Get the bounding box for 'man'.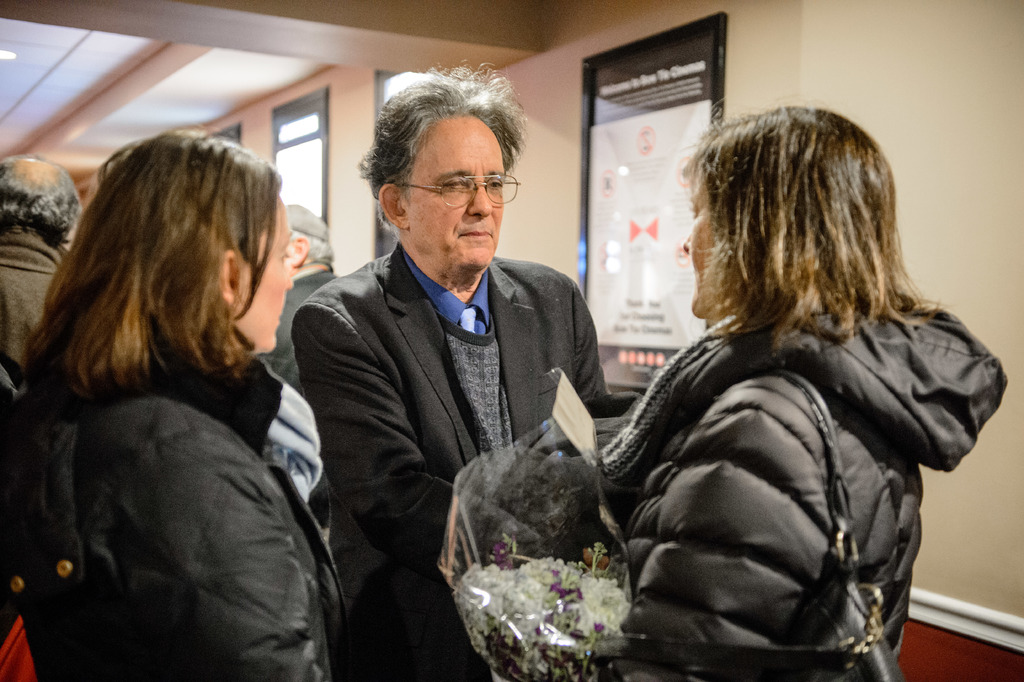
crop(269, 208, 339, 393).
